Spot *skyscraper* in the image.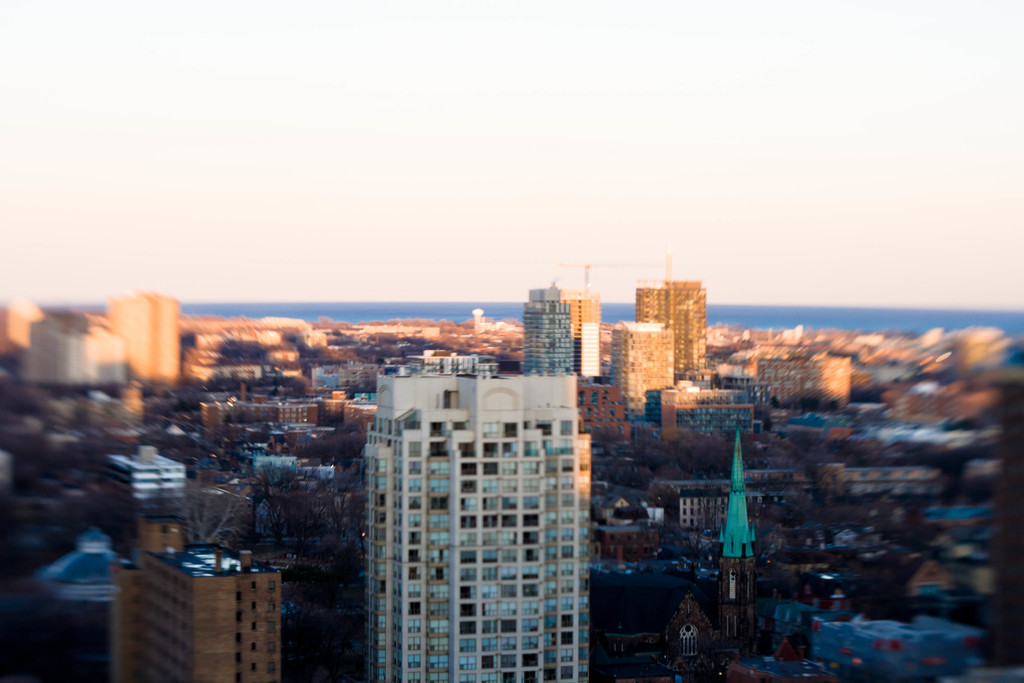
*skyscraper* found at l=365, t=354, r=589, b=680.
